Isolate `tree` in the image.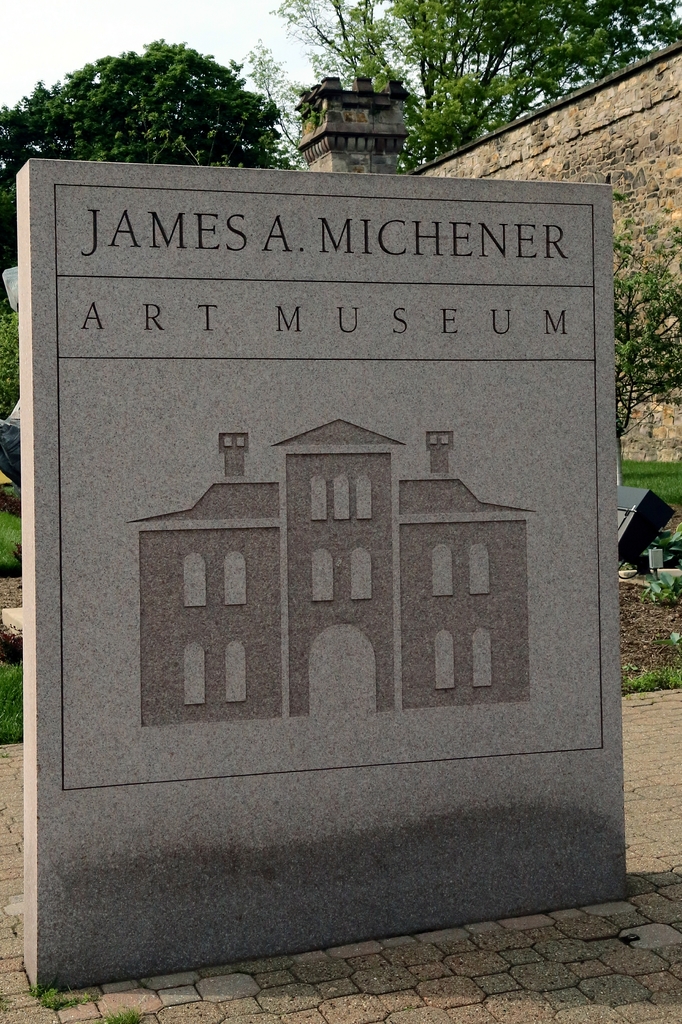
Isolated region: 616/241/681/446.
